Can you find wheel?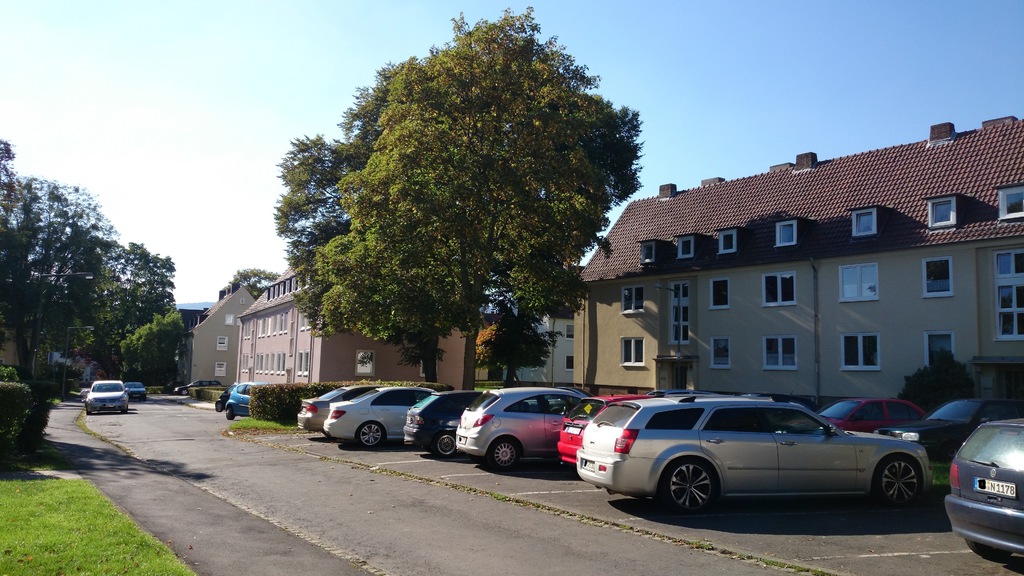
Yes, bounding box: bbox=[217, 402, 223, 415].
